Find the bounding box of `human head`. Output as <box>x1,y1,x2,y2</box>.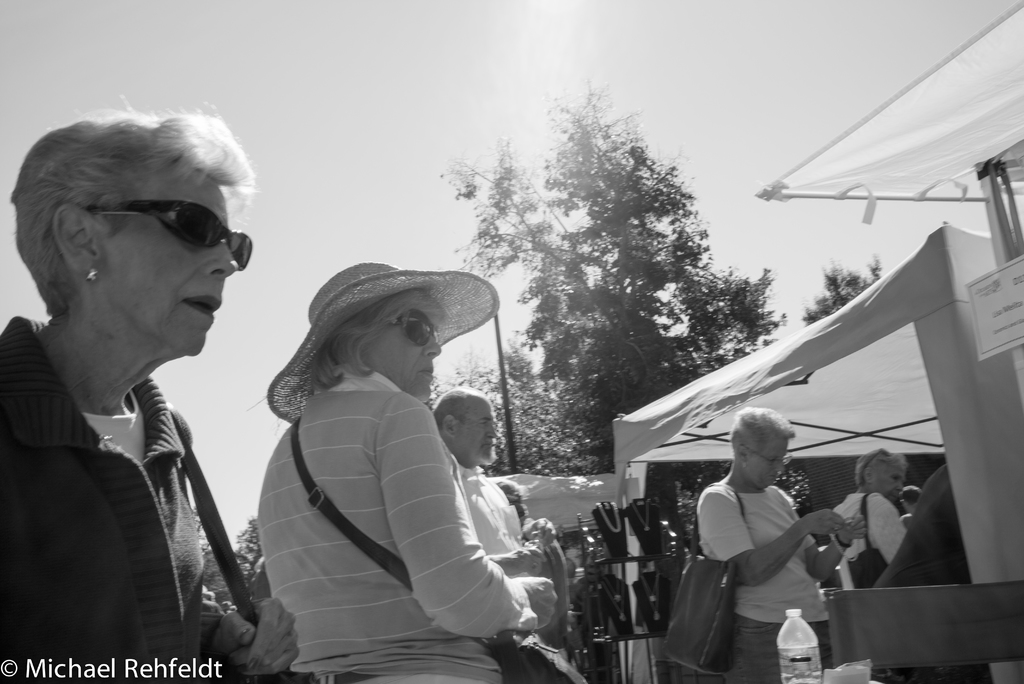
<box>496,478,527,533</box>.
